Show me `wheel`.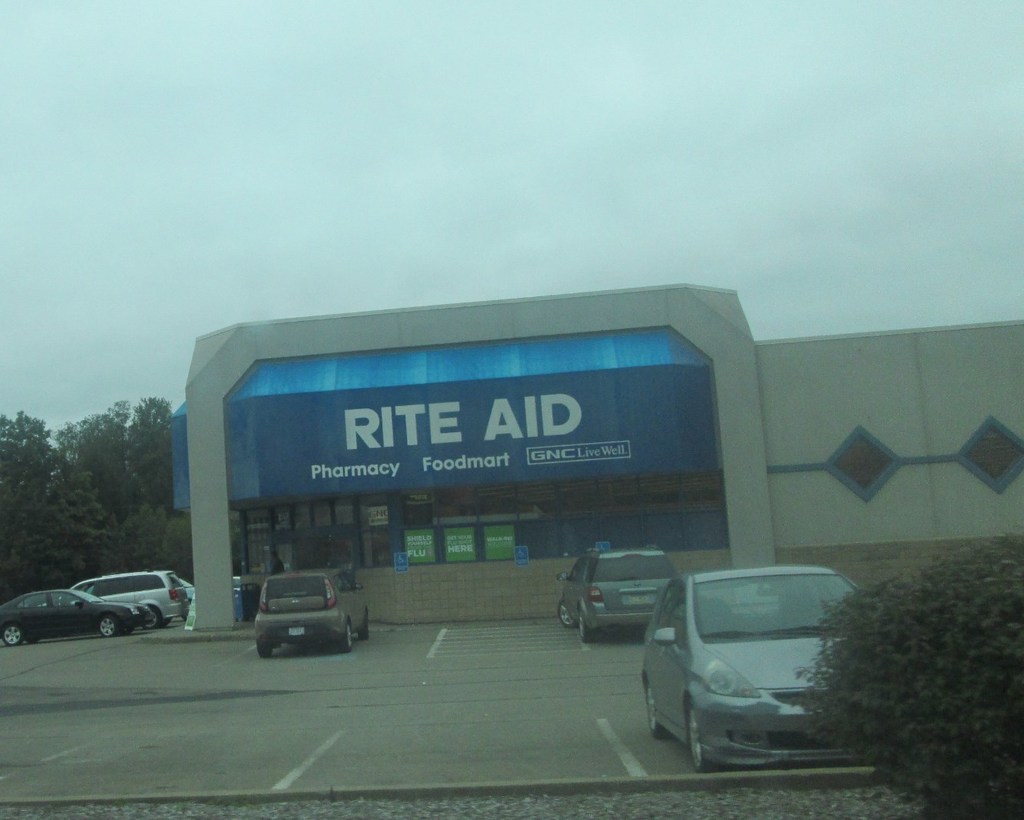
`wheel` is here: [left=259, top=644, right=270, bottom=657].
